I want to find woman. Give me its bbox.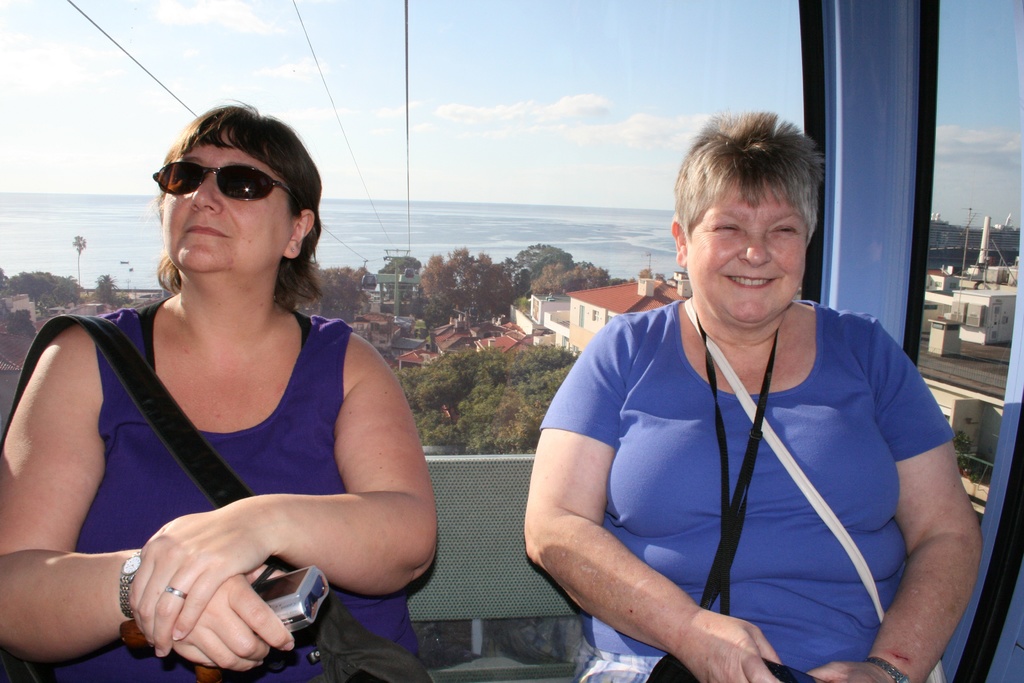
bbox=[524, 111, 982, 682].
